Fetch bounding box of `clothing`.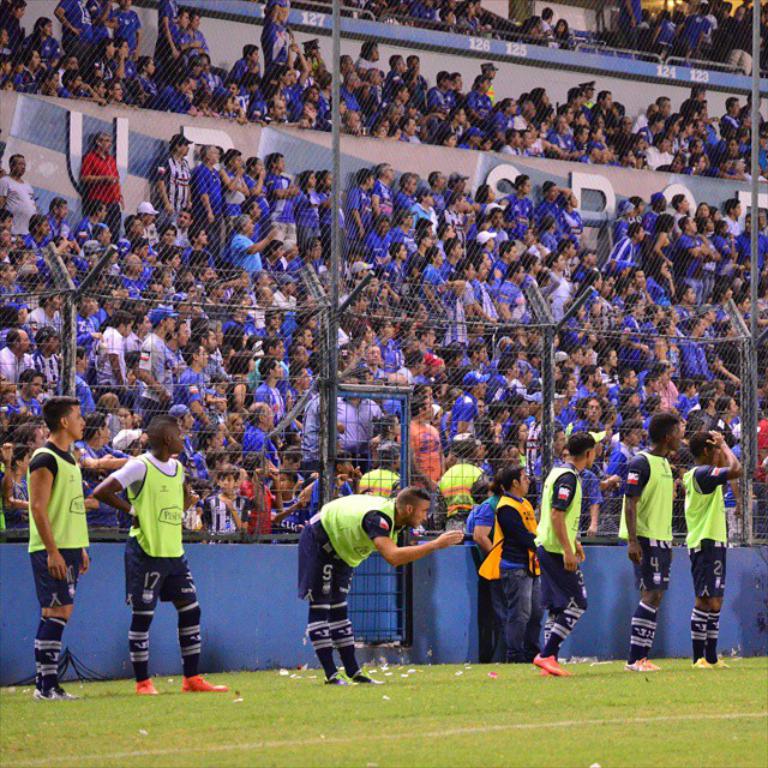
Bbox: 290/496/406/666.
